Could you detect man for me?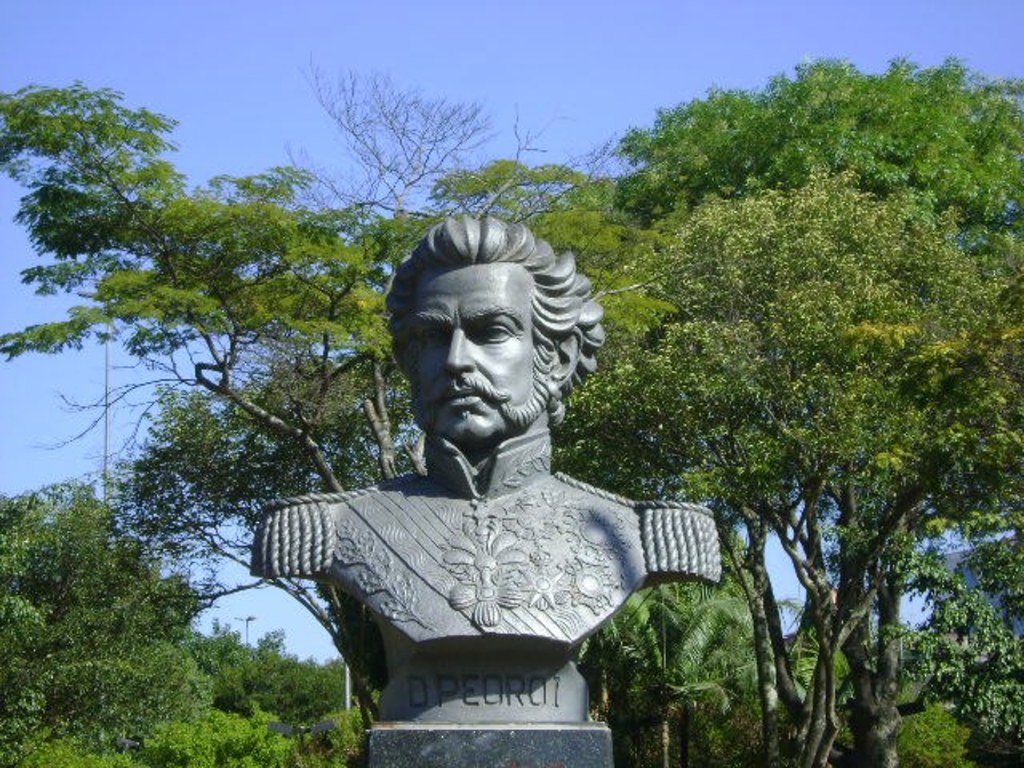
Detection result: bbox(254, 211, 720, 674).
